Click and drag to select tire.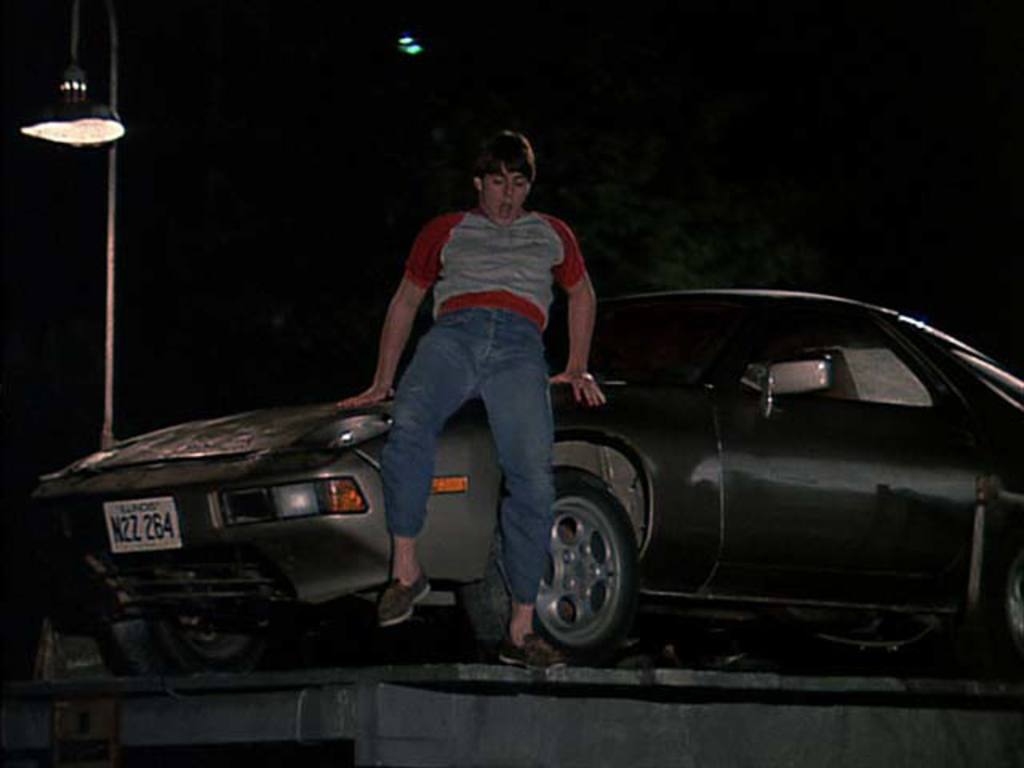
Selection: (x1=526, y1=472, x2=648, y2=667).
